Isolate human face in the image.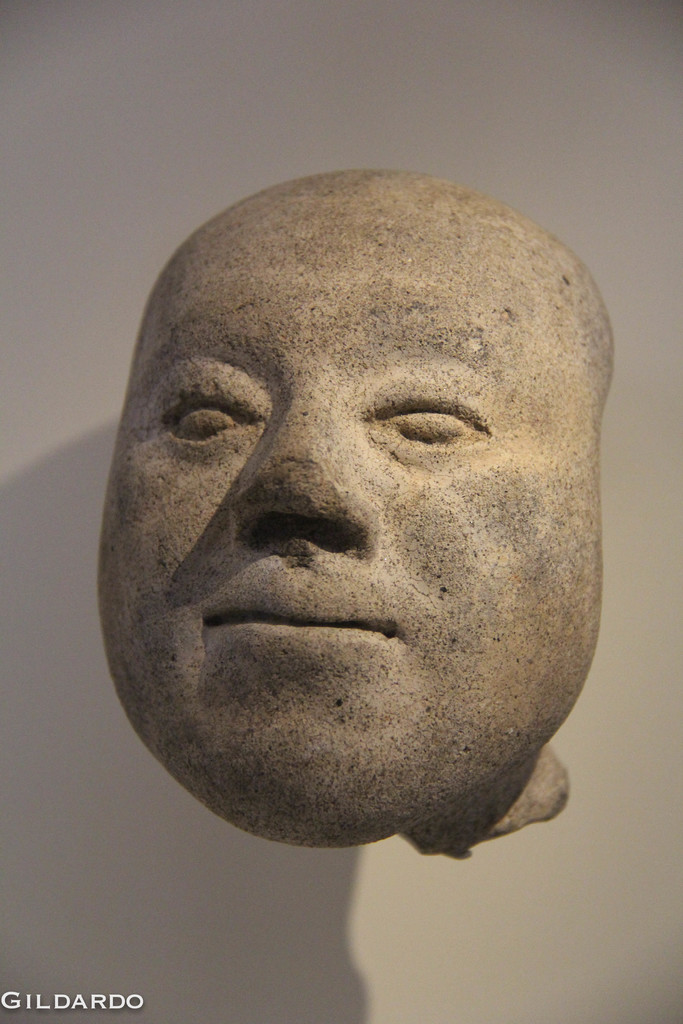
Isolated region: <region>90, 160, 616, 847</region>.
